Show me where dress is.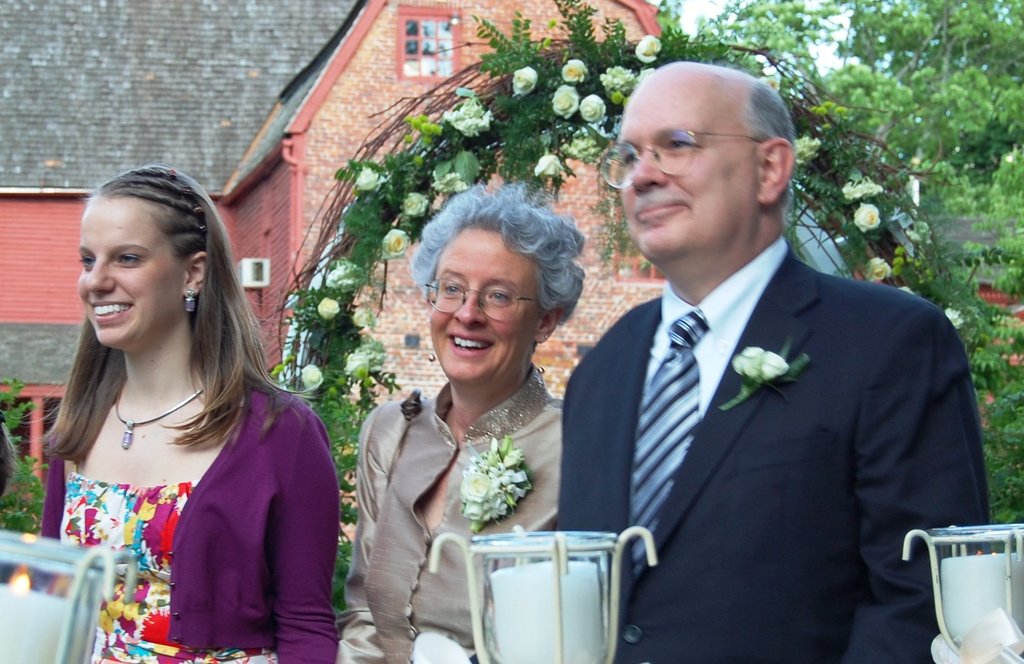
dress is at (335, 374, 566, 663).
